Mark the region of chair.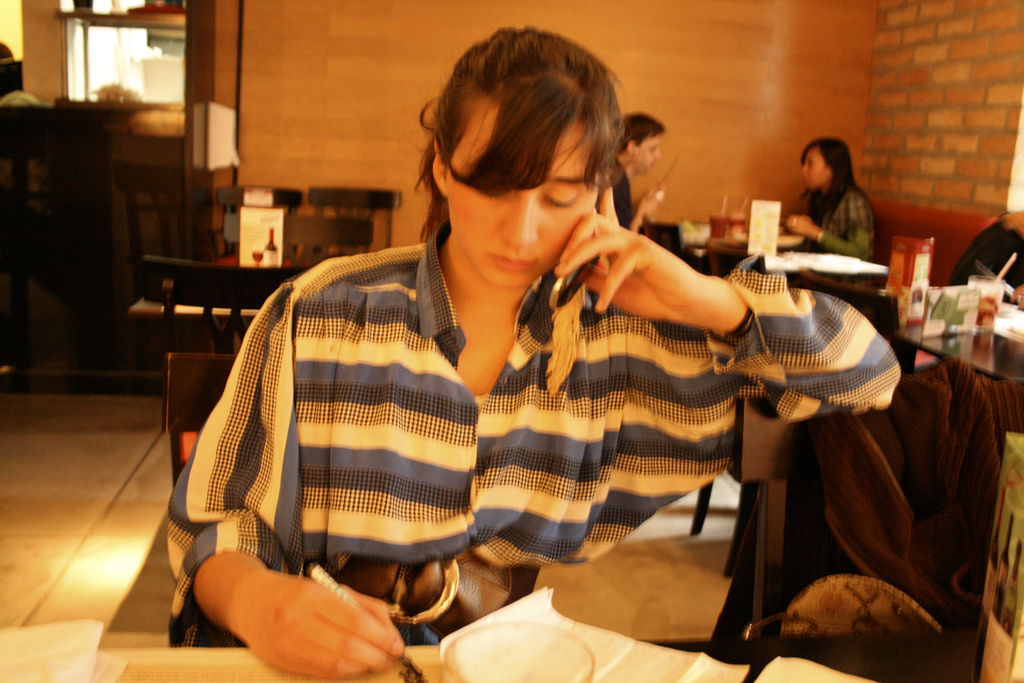
Region: Rect(133, 252, 324, 435).
